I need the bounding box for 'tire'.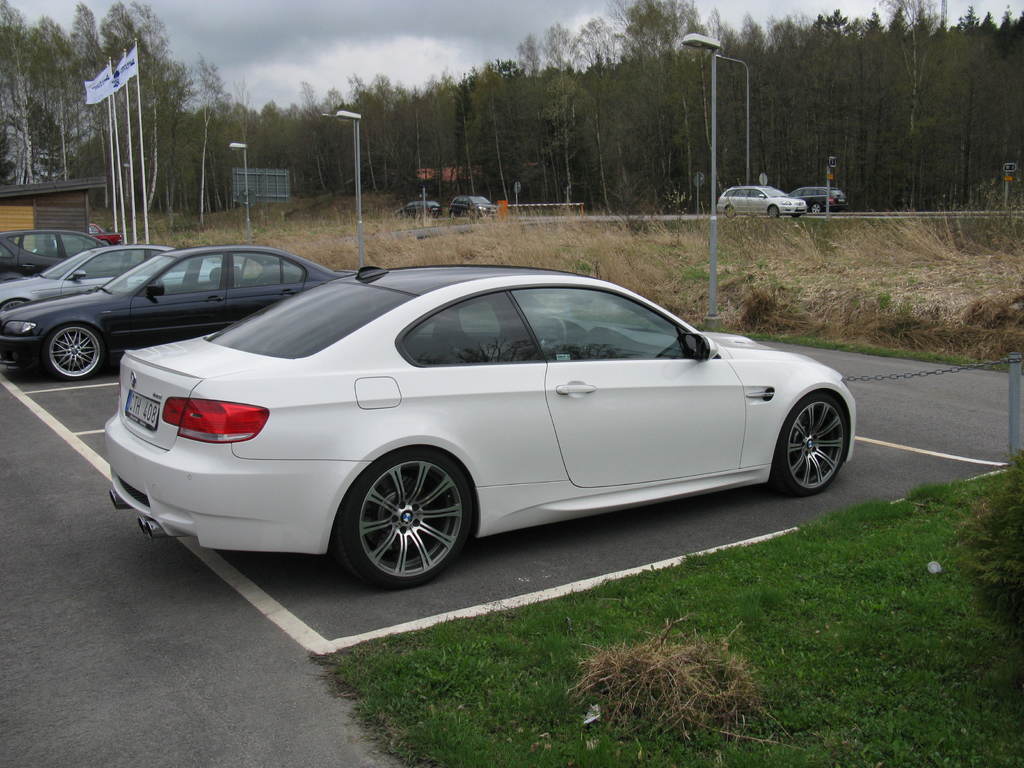
Here it is: <box>44,324,106,380</box>.
